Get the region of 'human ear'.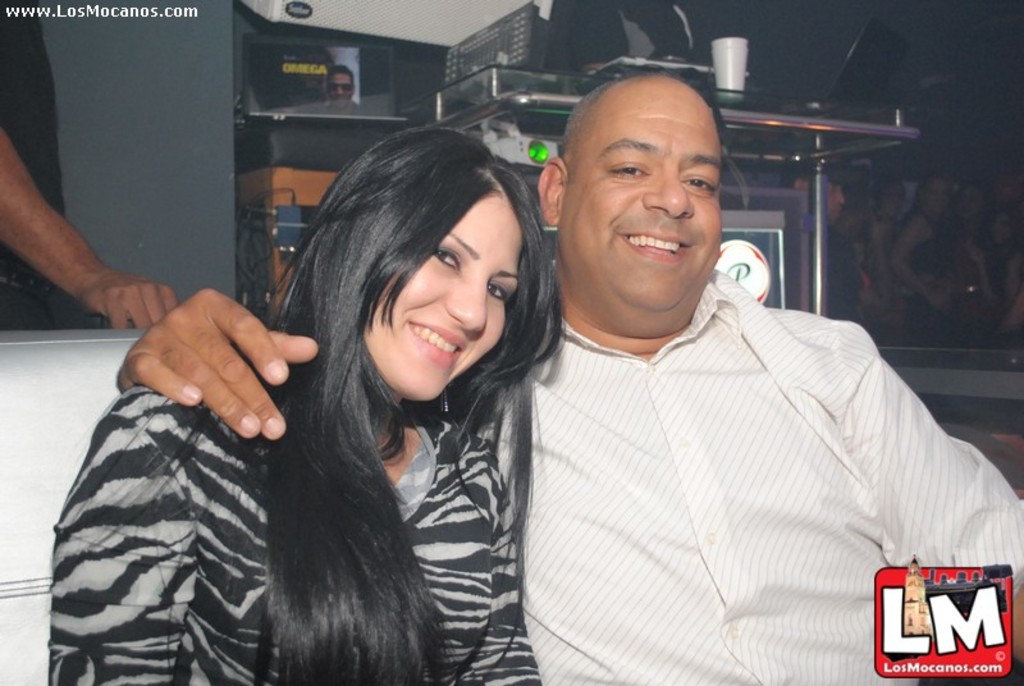
{"x1": 538, "y1": 156, "x2": 567, "y2": 225}.
